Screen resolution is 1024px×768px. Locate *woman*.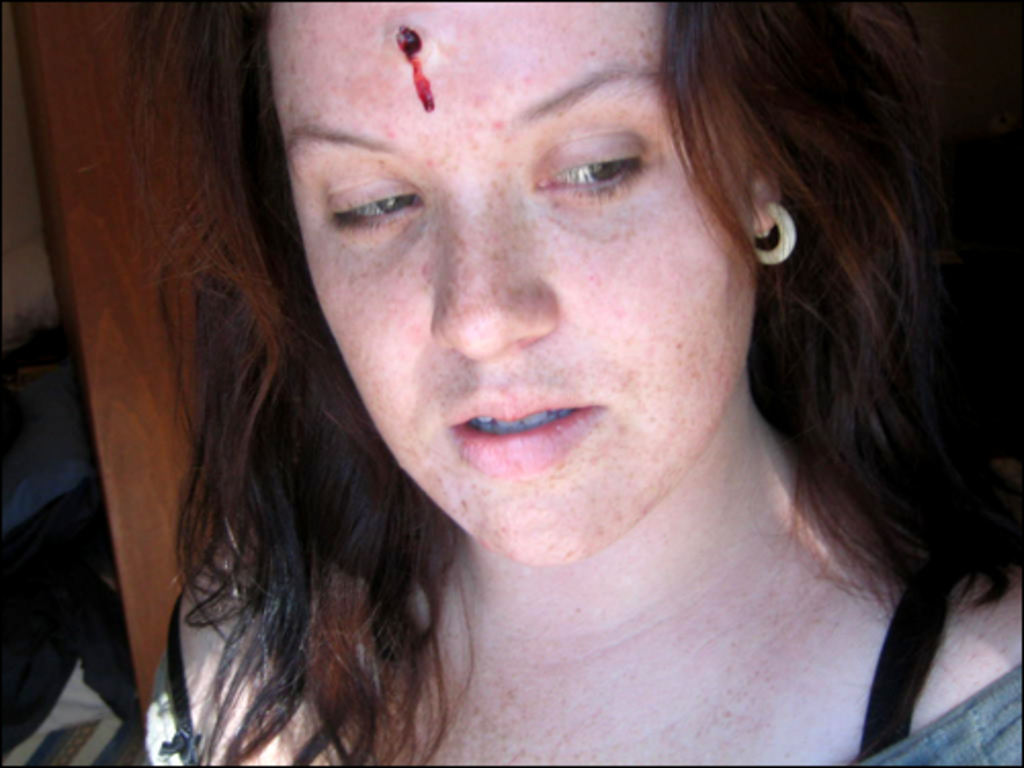
152,0,1022,766.
